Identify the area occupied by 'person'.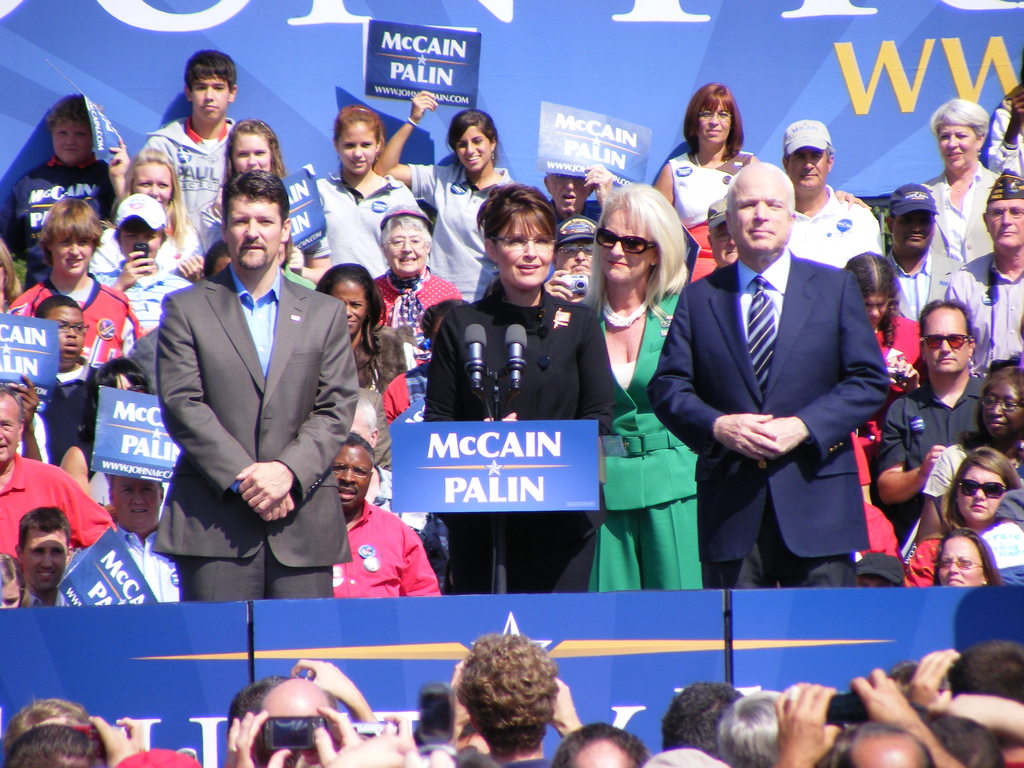
Area: (x1=575, y1=183, x2=695, y2=589).
